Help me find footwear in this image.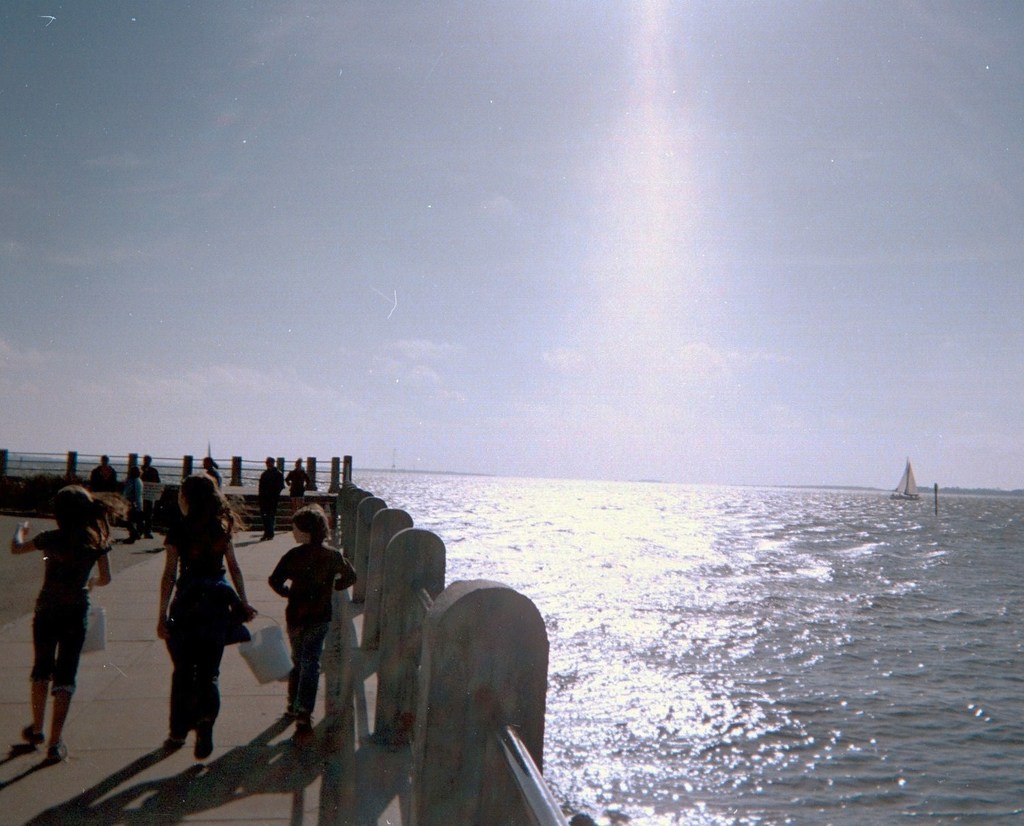
Found it: bbox(263, 530, 274, 544).
